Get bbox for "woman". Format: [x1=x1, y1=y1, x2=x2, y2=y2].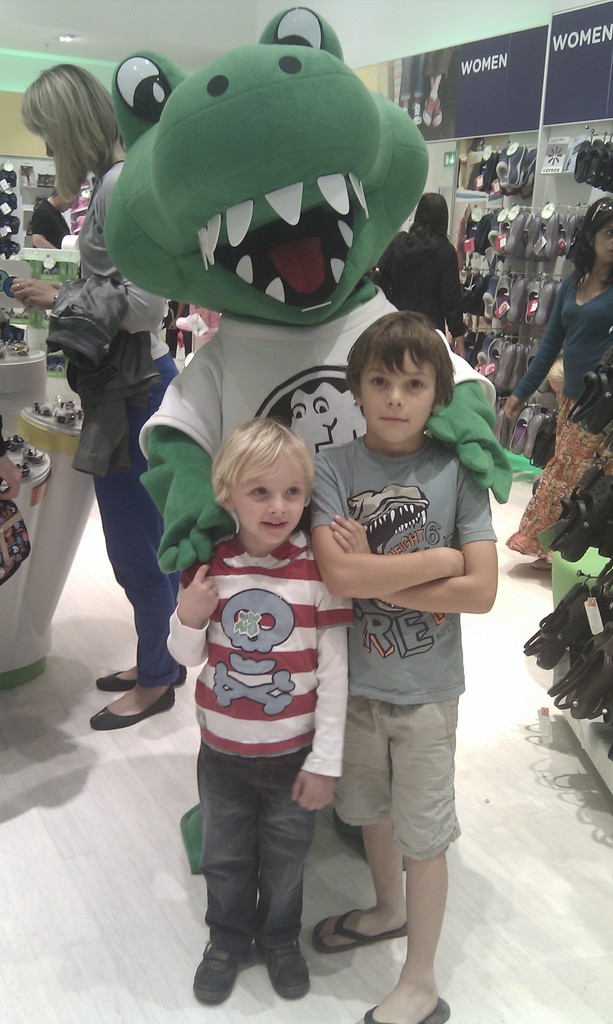
[x1=7, y1=65, x2=189, y2=726].
